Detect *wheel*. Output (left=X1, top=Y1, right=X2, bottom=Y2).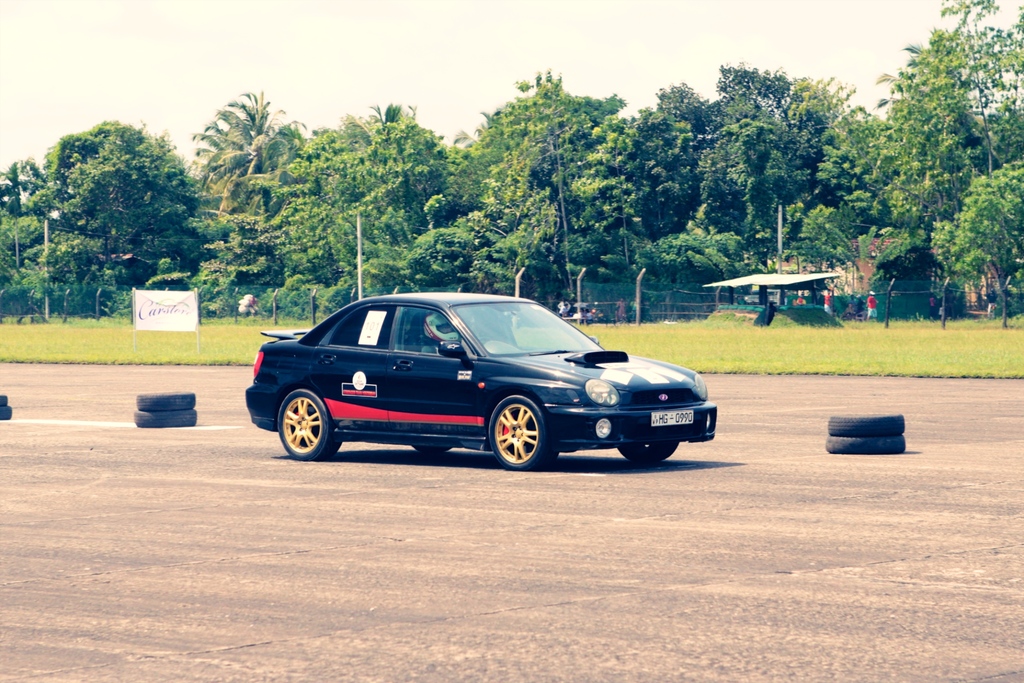
(left=0, top=408, right=13, bottom=421).
